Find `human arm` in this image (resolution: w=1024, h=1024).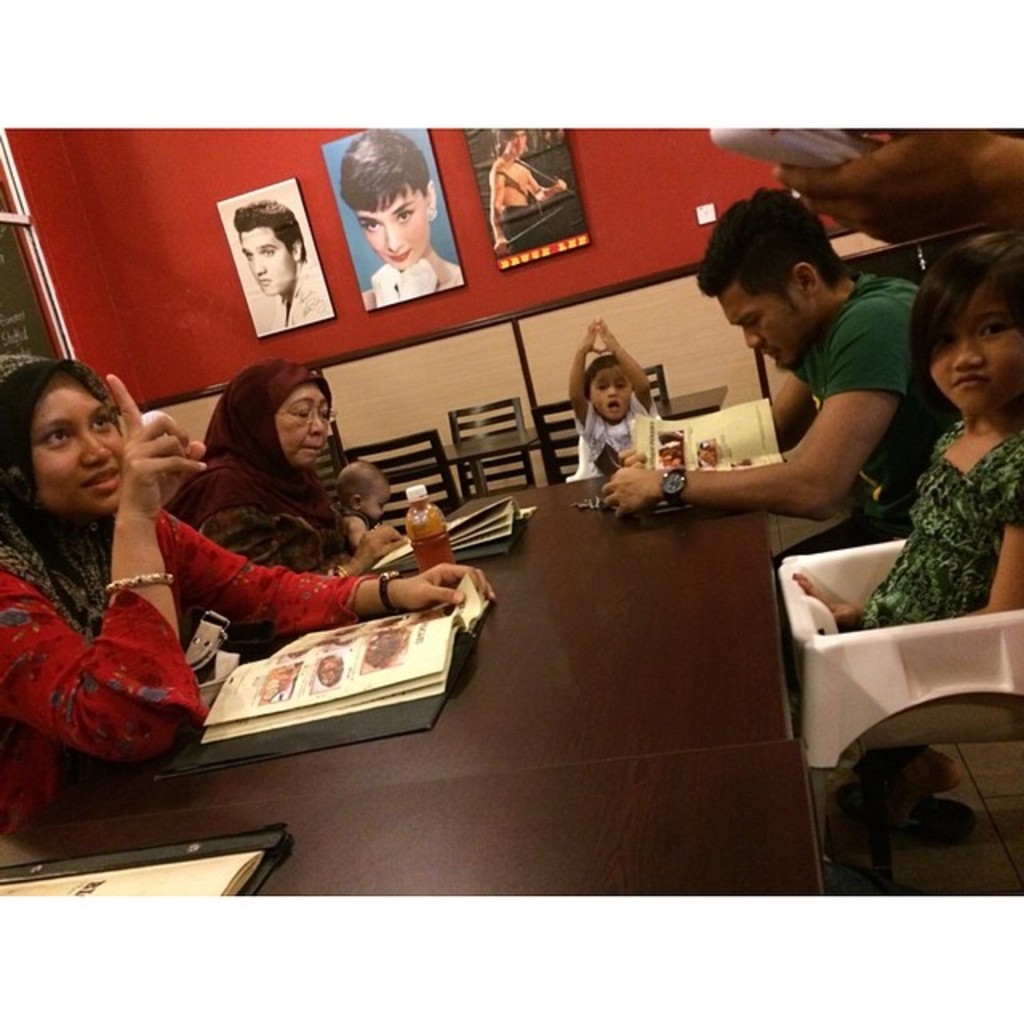
pyautogui.locateOnScreen(565, 315, 600, 437).
